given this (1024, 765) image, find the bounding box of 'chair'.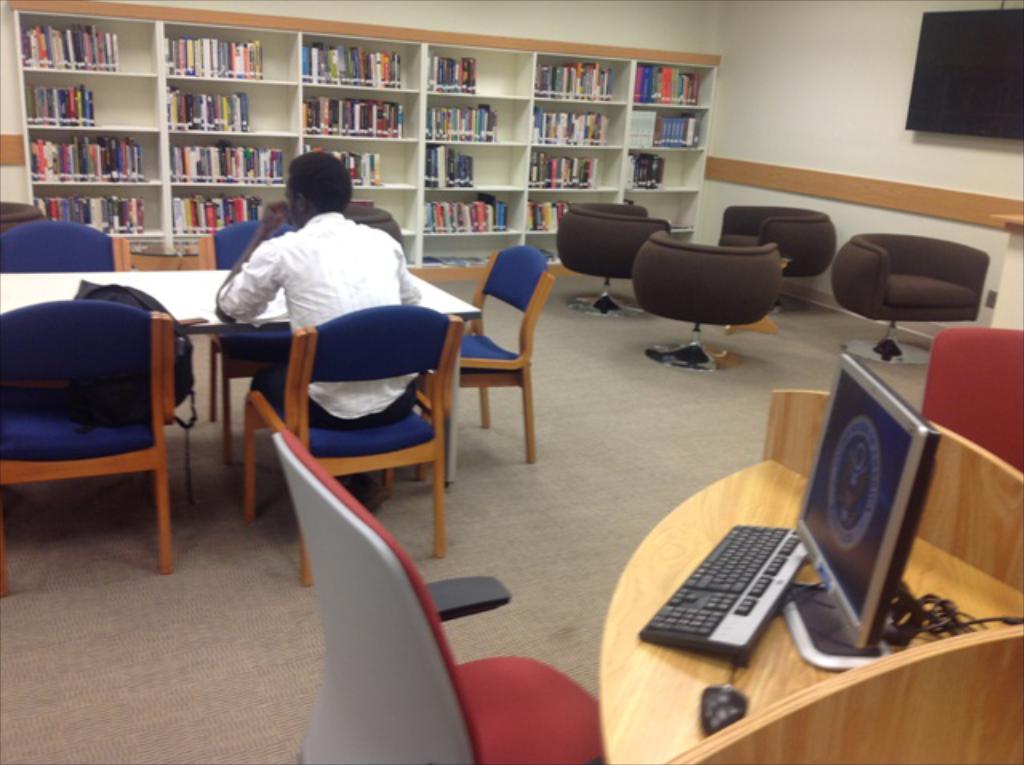
829/232/990/370.
